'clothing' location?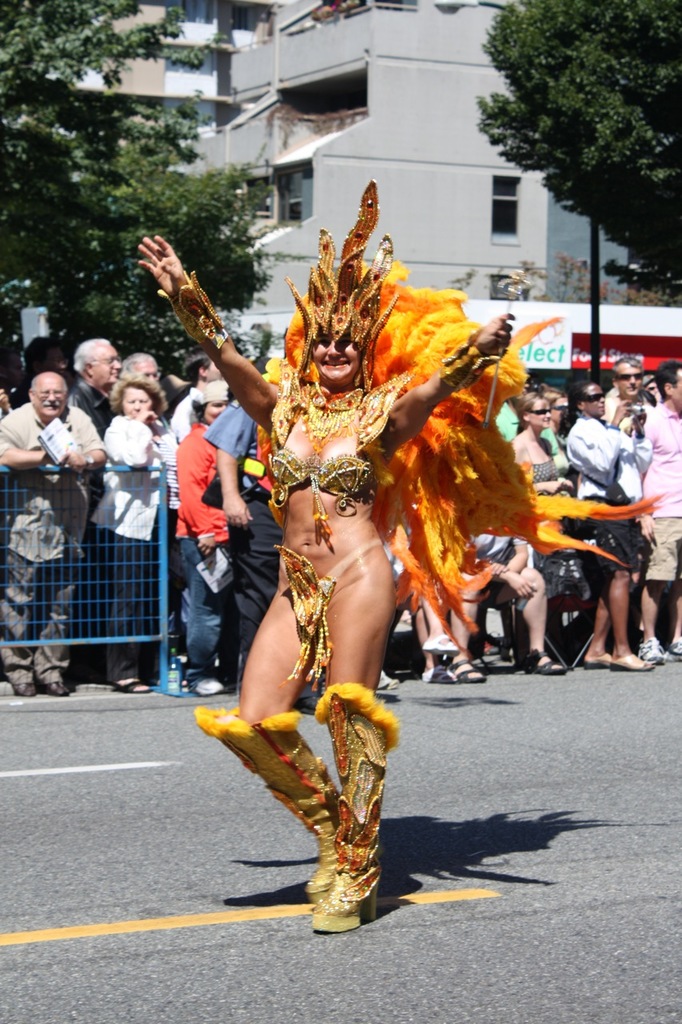
264/371/424/510
